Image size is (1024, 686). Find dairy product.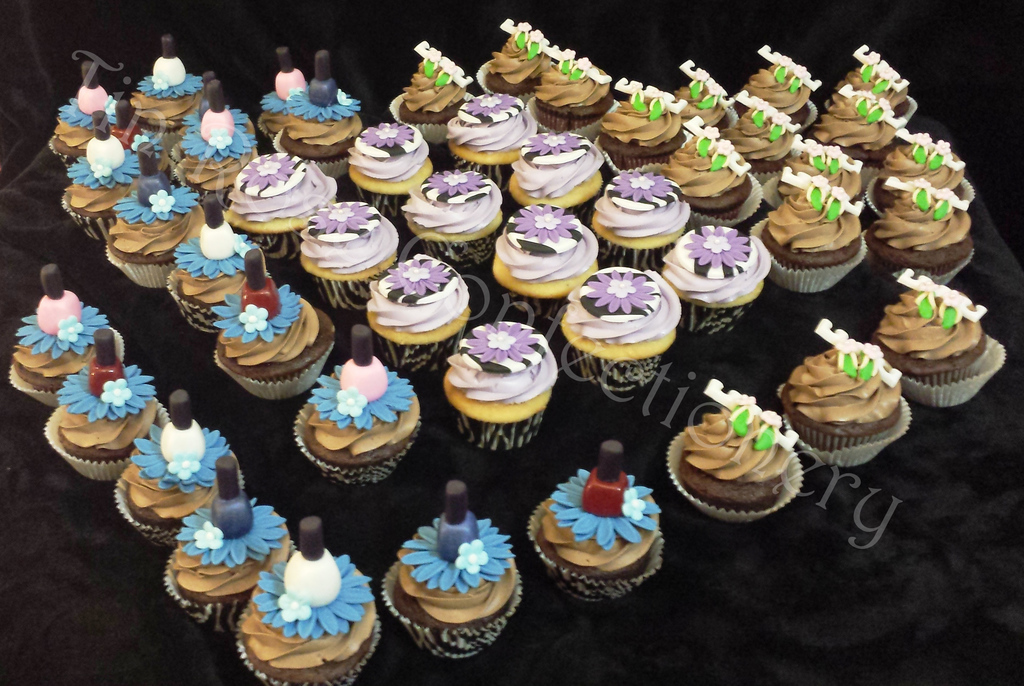
region(670, 221, 750, 289).
